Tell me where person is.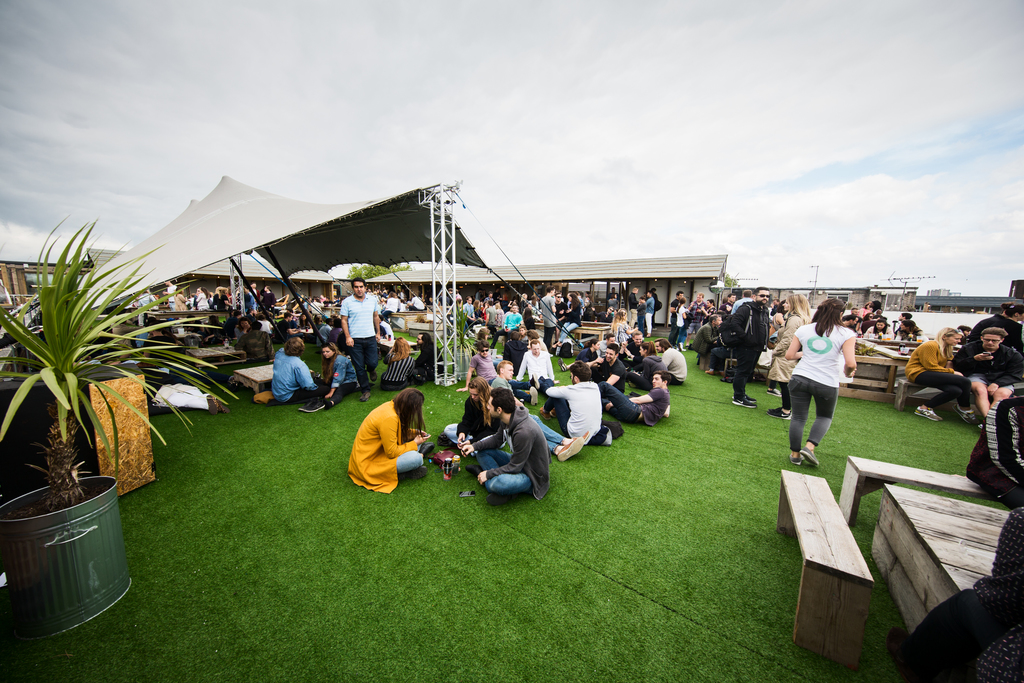
person is at 502, 330, 527, 374.
